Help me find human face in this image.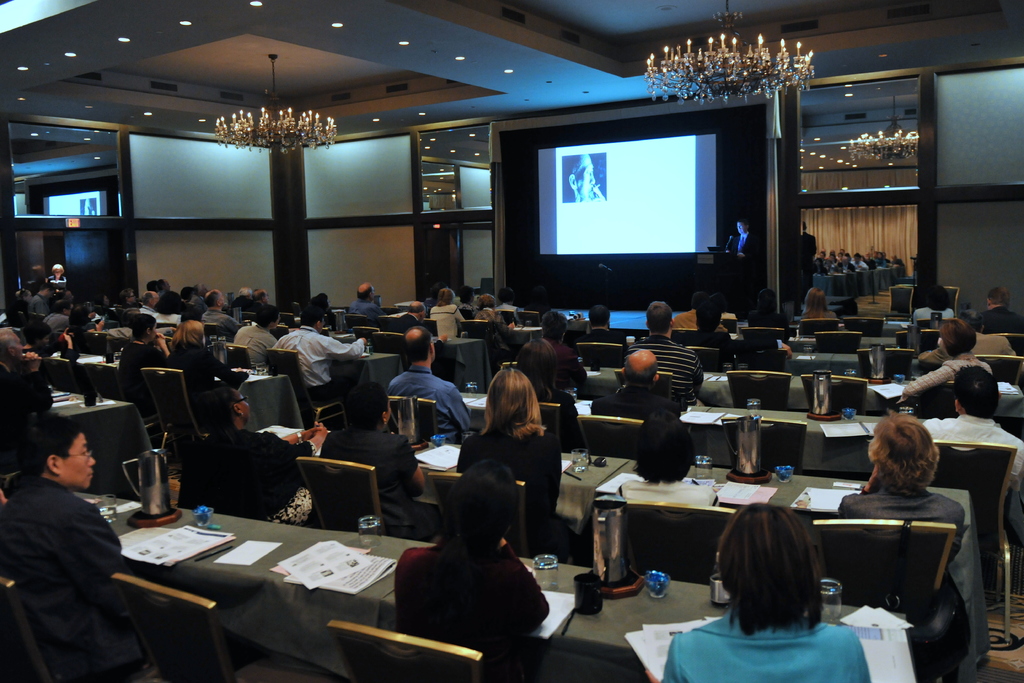
Found it: (737, 222, 748, 235).
